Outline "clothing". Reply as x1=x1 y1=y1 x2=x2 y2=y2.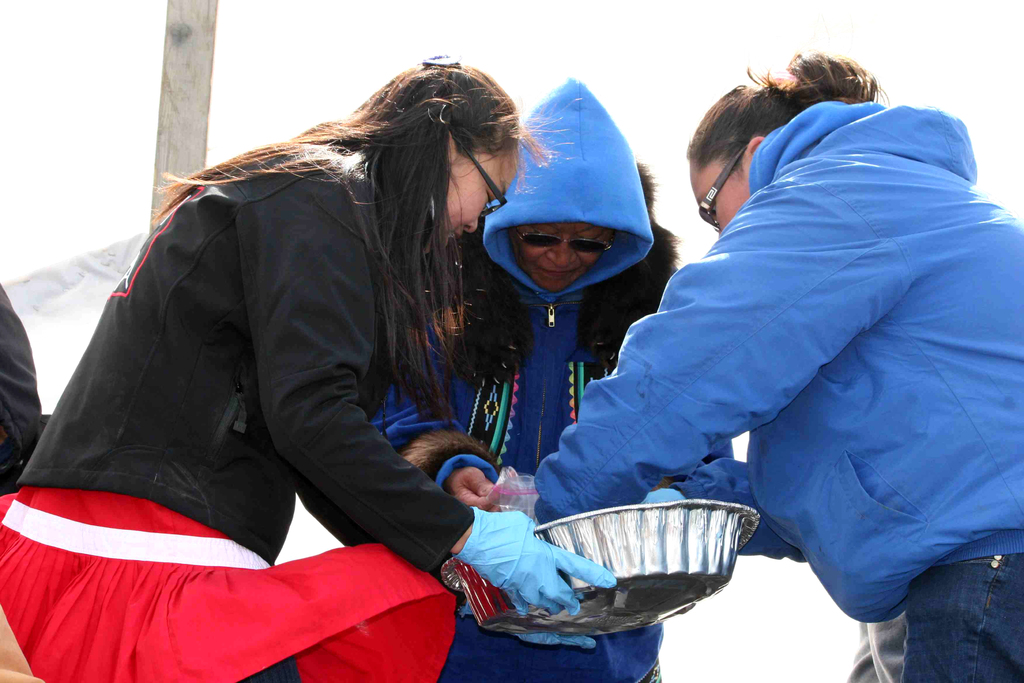
x1=586 y1=41 x2=1021 y2=654.
